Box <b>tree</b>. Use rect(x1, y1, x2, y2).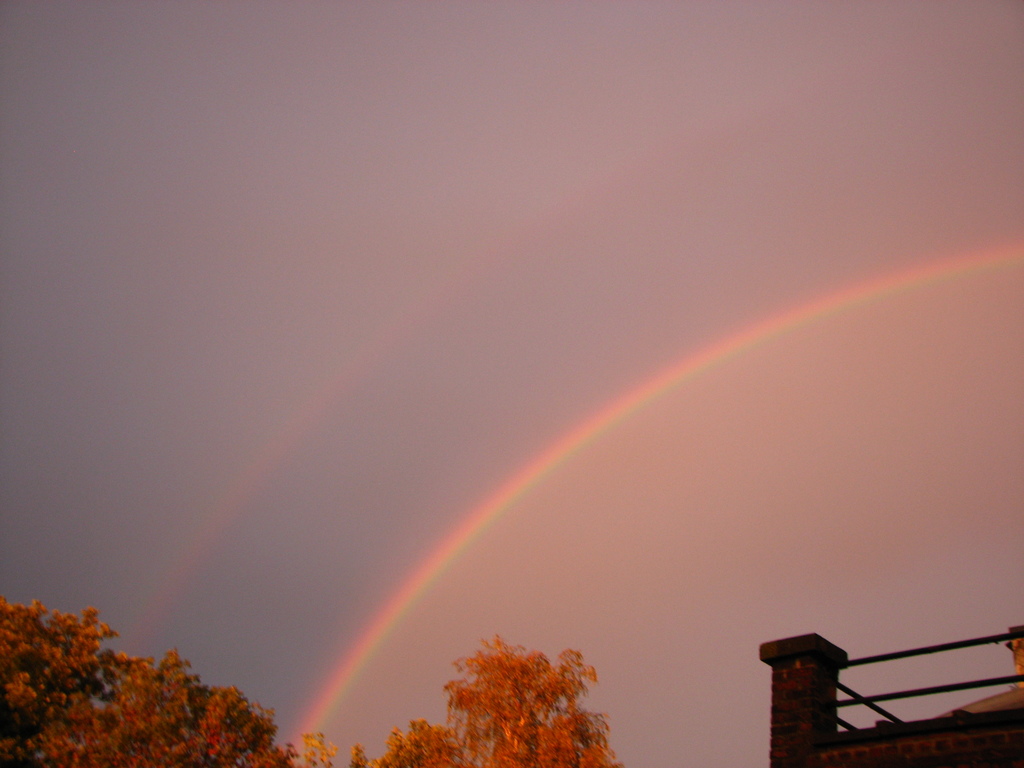
rect(0, 593, 301, 767).
